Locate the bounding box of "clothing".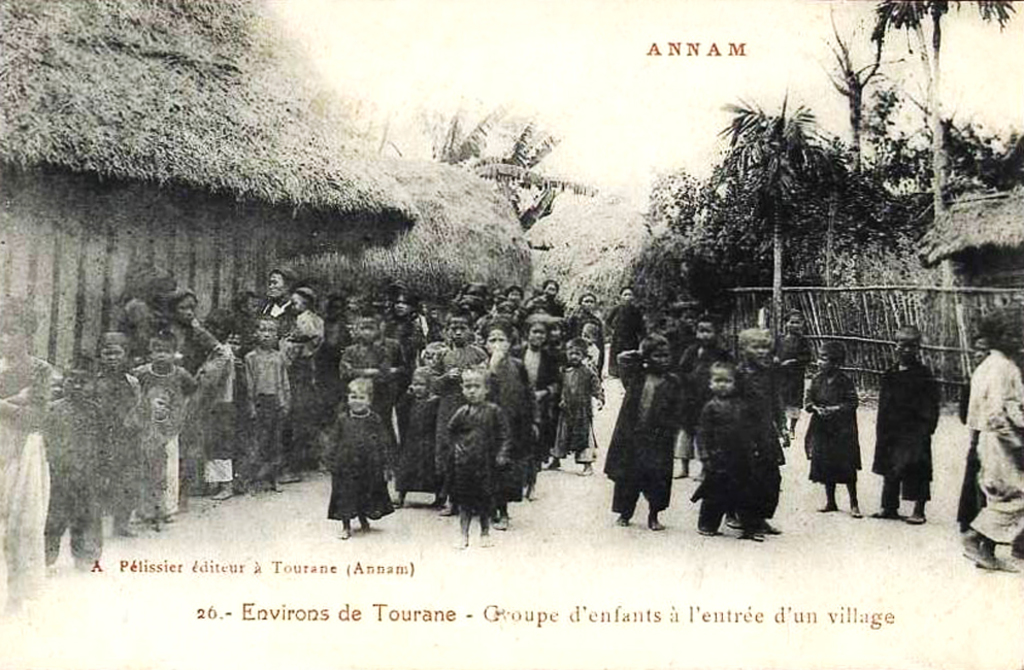
Bounding box: bbox(381, 321, 417, 372).
